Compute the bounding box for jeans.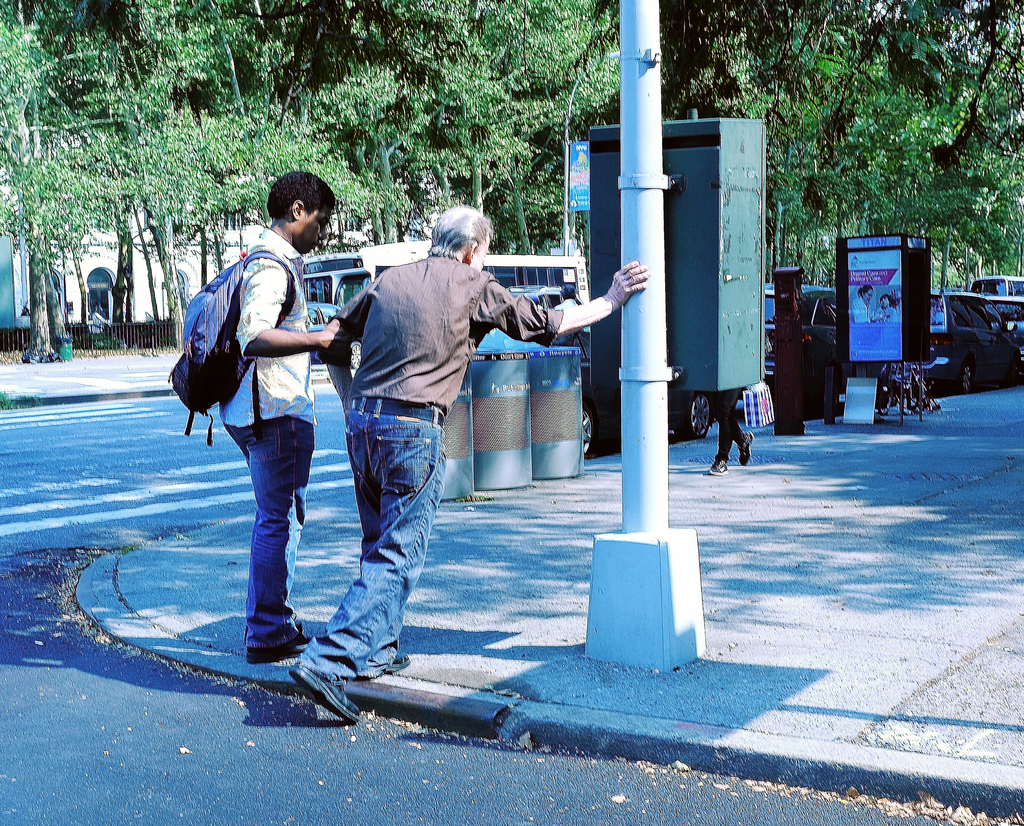
(left=324, top=386, right=454, bottom=690).
